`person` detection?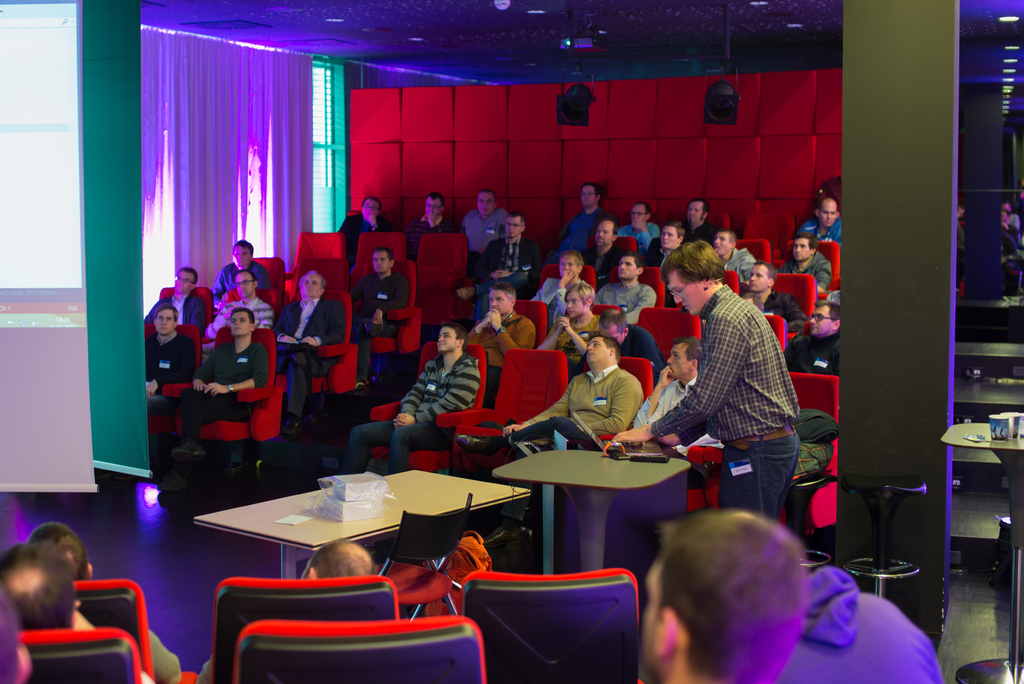
633, 336, 723, 455
